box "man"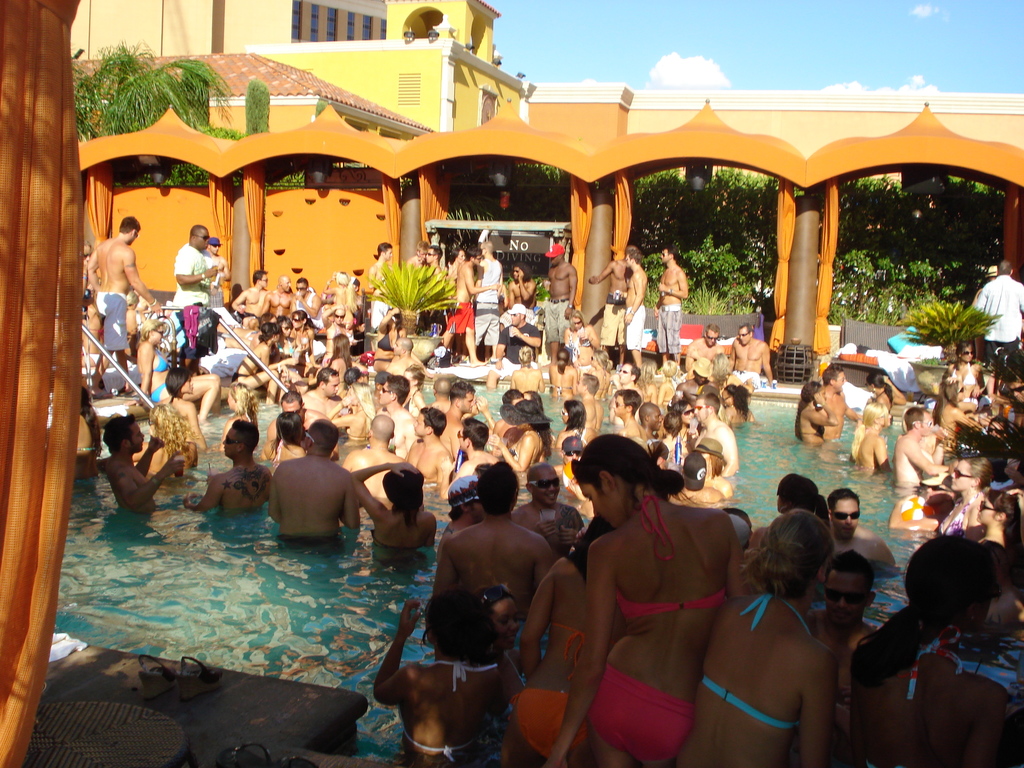
left=437, top=241, right=500, bottom=372
